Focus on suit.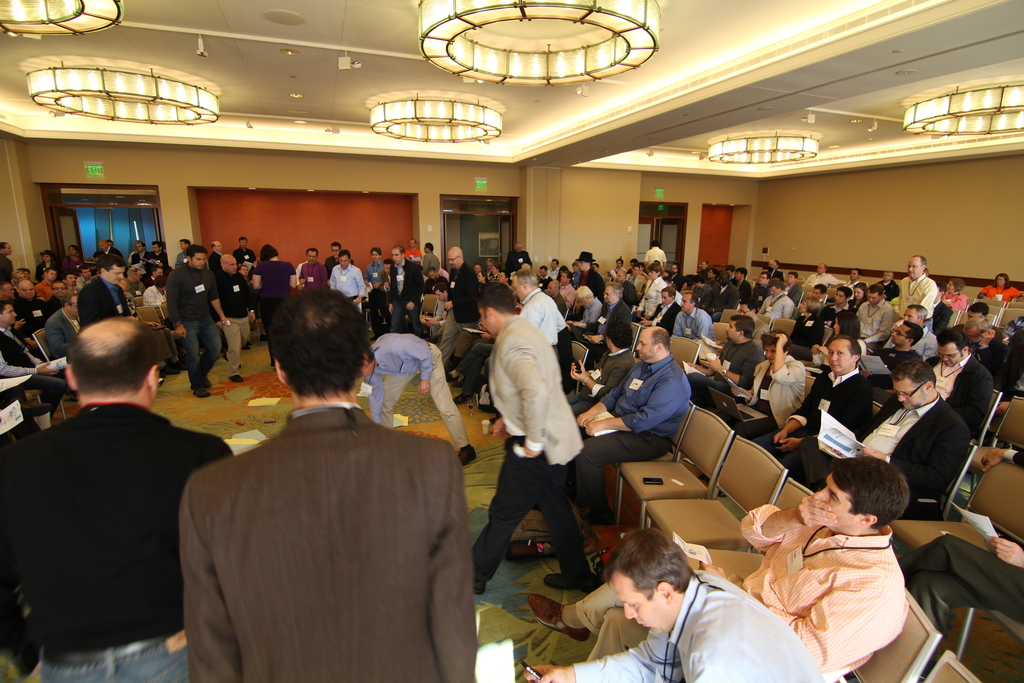
Focused at <region>432, 302, 447, 335</region>.
